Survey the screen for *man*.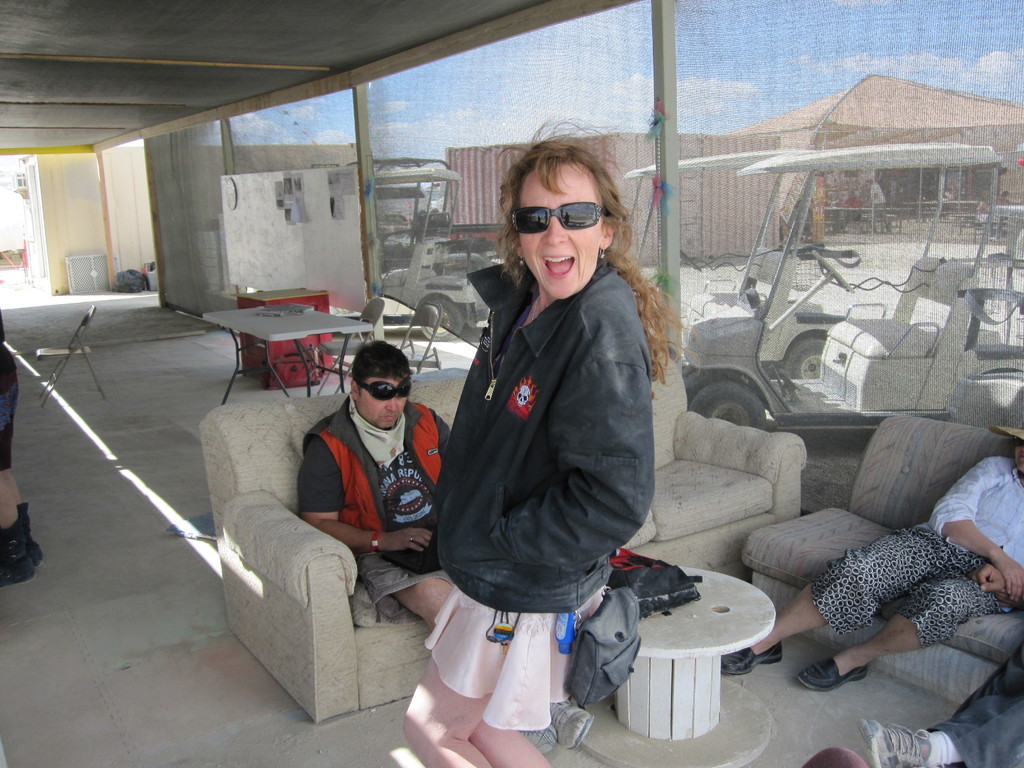
Survey found: 266,319,456,637.
